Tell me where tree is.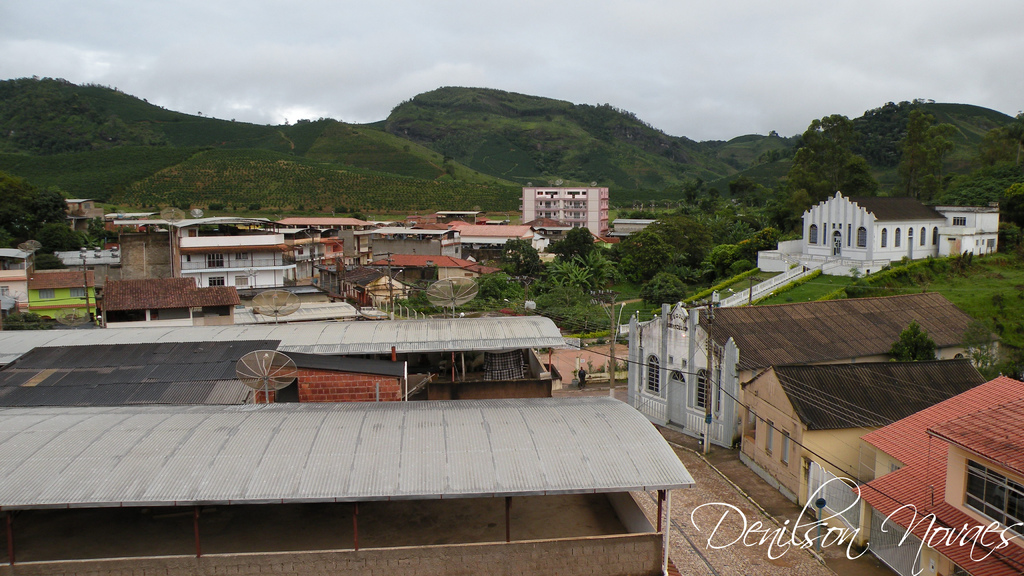
tree is at l=315, t=115, r=324, b=124.
